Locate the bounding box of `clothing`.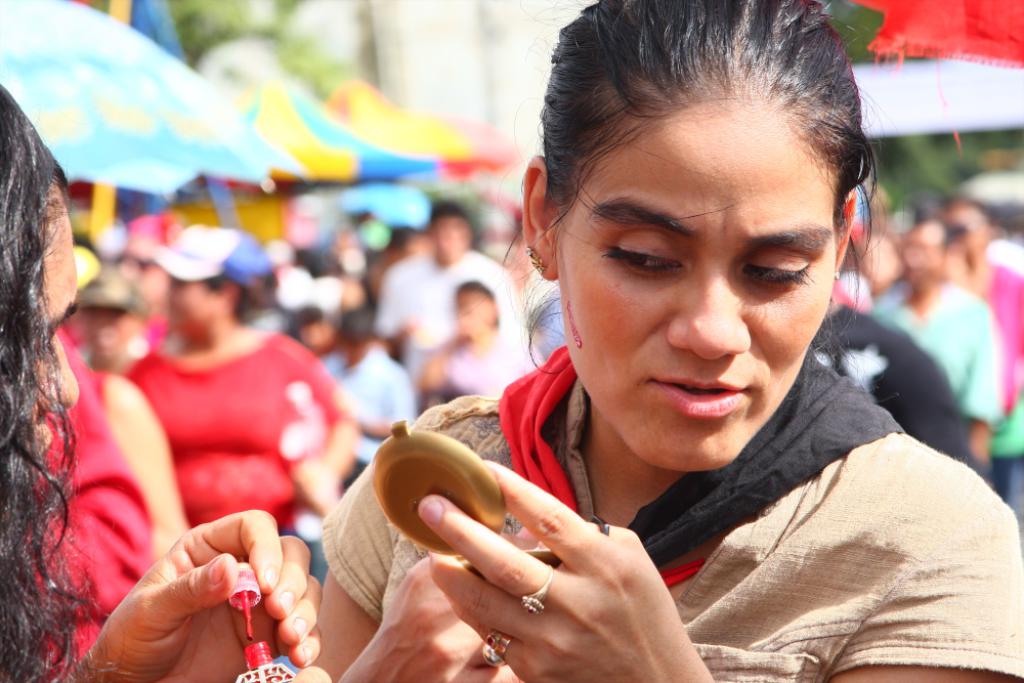
Bounding box: 974, 264, 1023, 413.
